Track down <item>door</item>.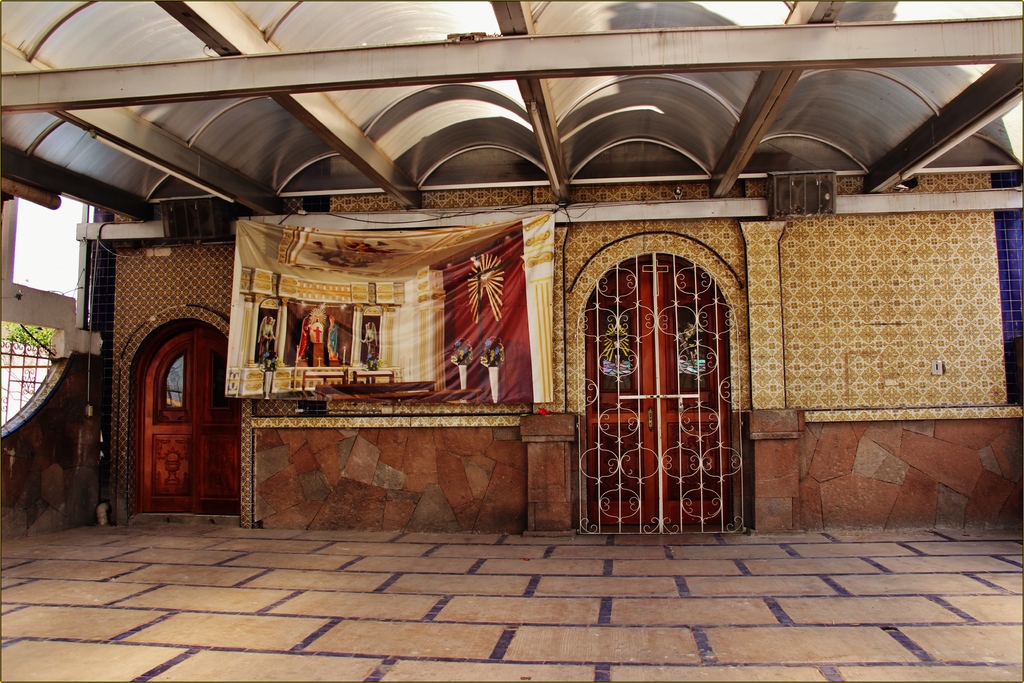
Tracked to {"x1": 583, "y1": 233, "x2": 740, "y2": 547}.
